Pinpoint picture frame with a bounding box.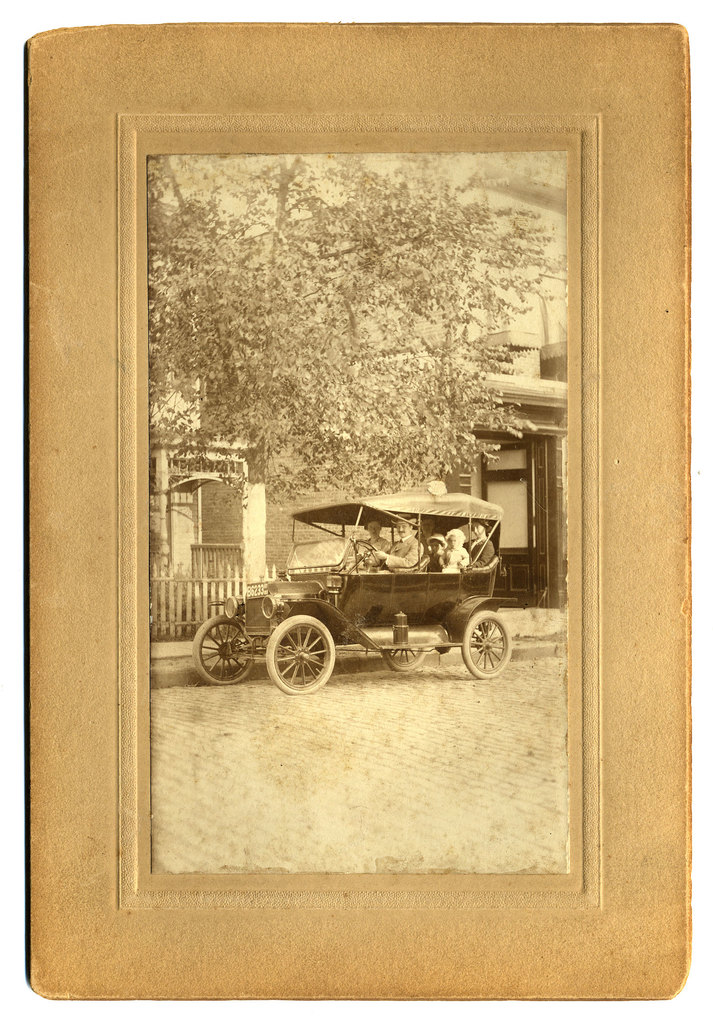
<box>110,101,605,906</box>.
